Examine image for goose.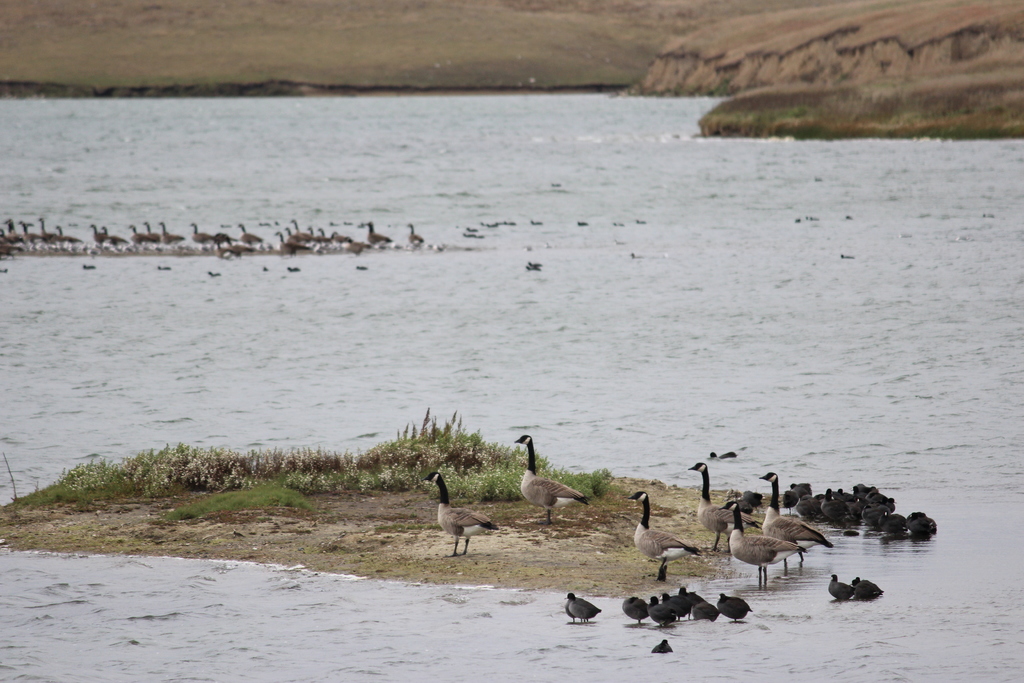
Examination result: box=[512, 436, 586, 526].
